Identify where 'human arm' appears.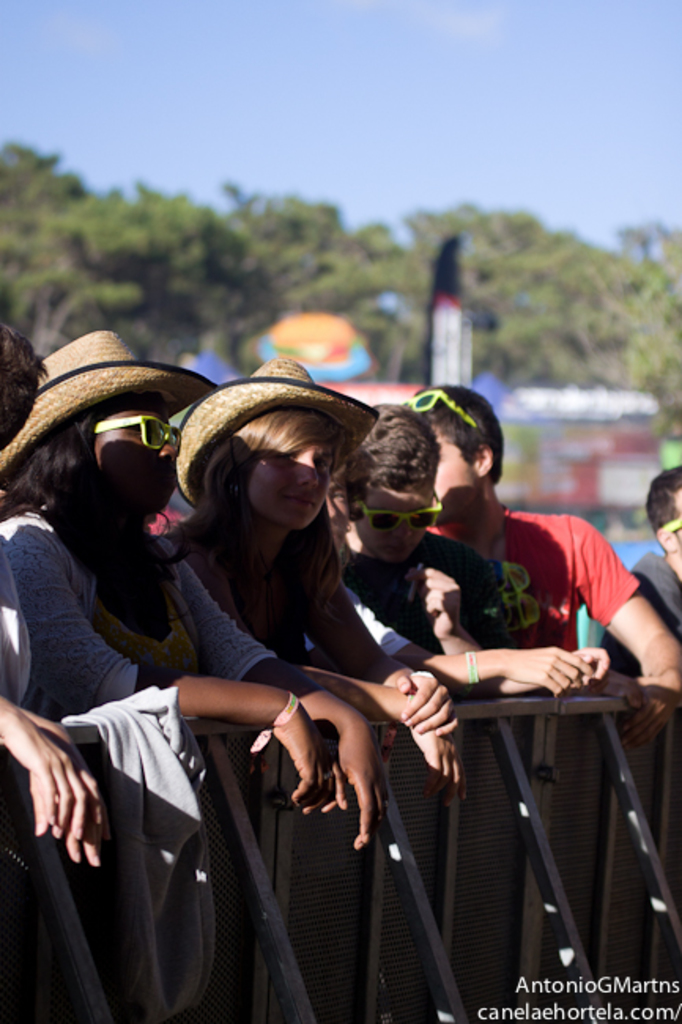
Appears at Rect(156, 534, 380, 843).
